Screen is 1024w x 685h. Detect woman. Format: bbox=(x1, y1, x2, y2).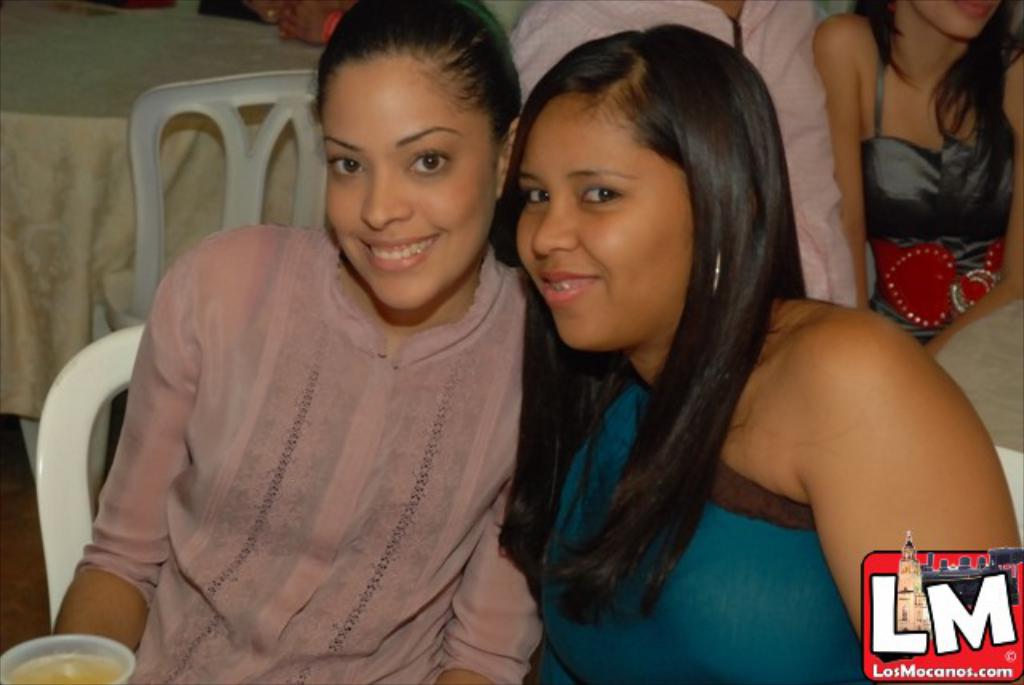
bbox=(45, 0, 555, 683).
